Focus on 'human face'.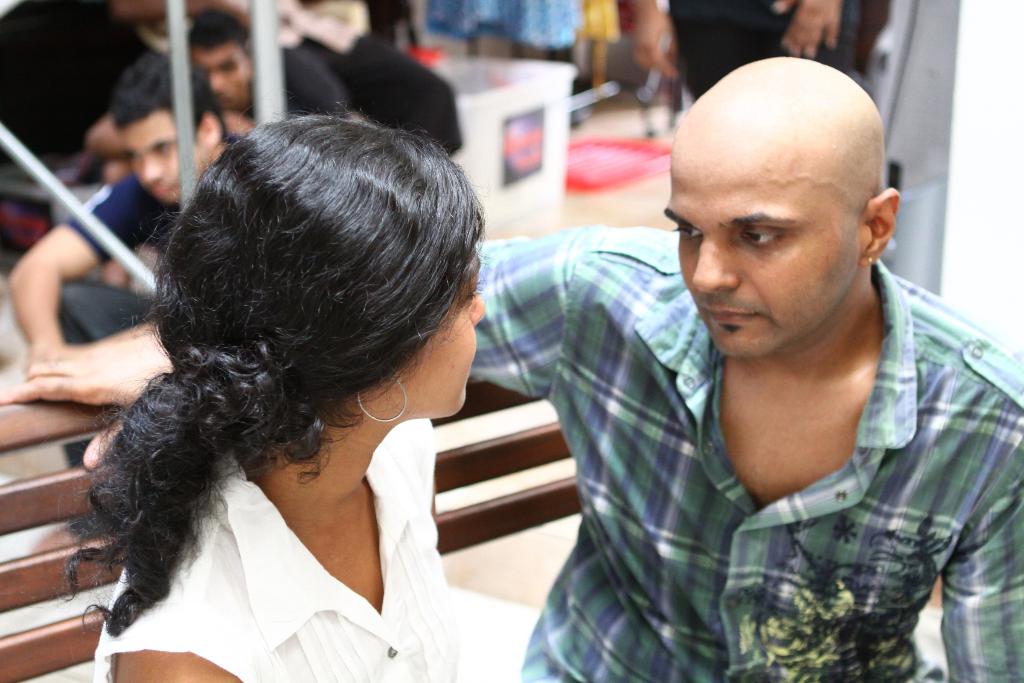
Focused at 389/243/488/420.
